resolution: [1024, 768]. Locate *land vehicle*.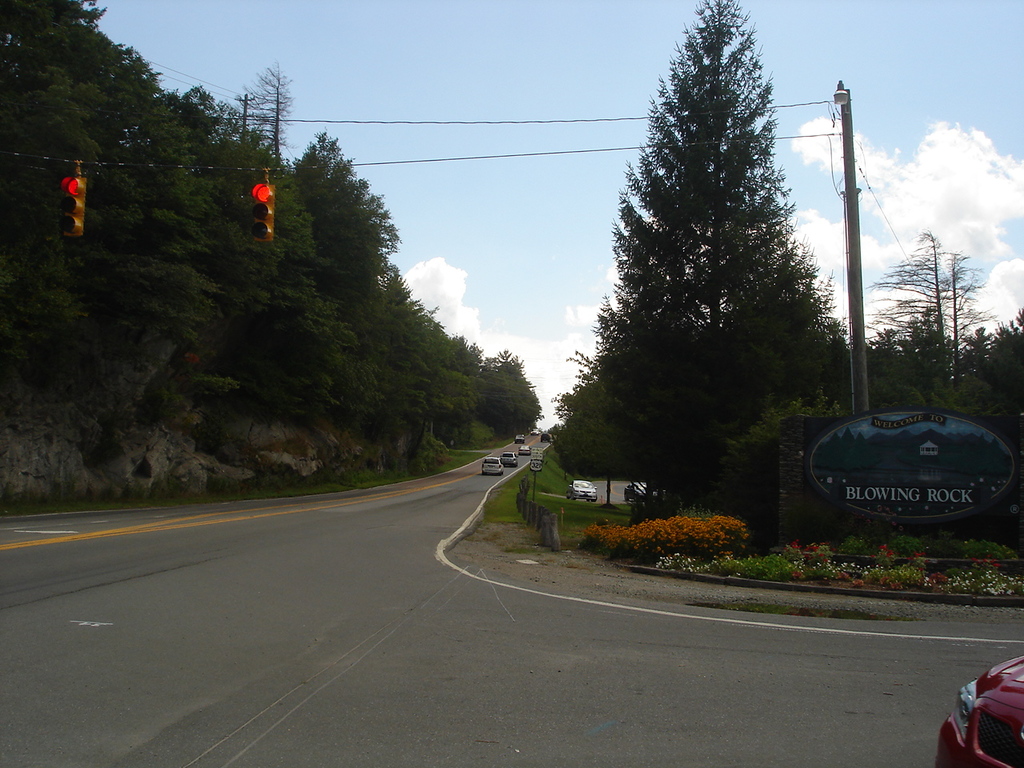
locate(521, 446, 529, 453).
